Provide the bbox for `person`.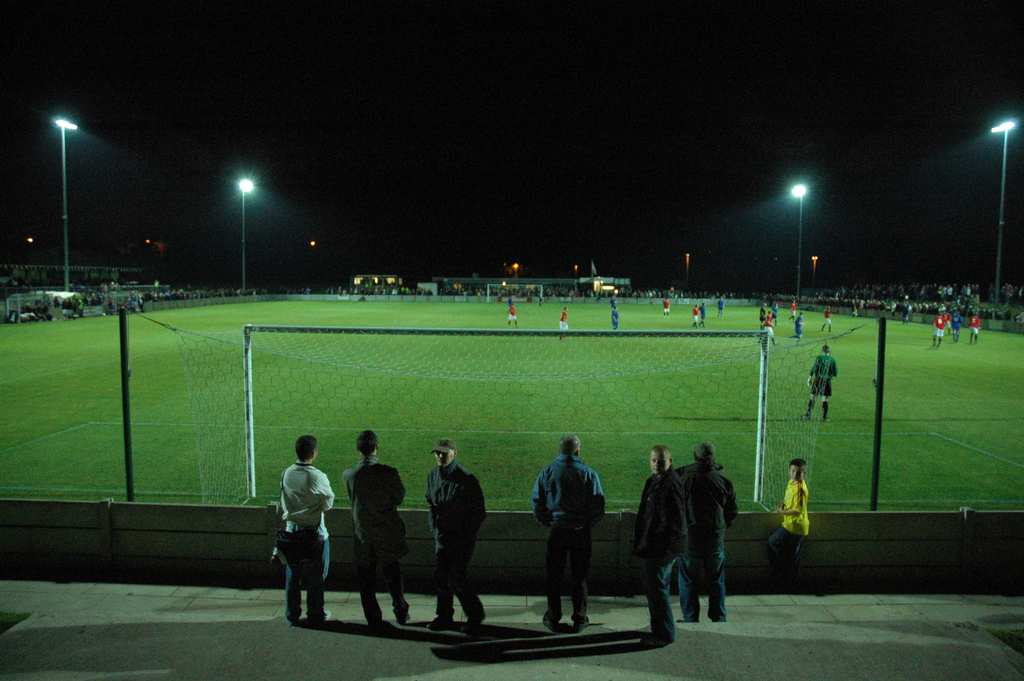
[left=760, top=303, right=766, bottom=329].
